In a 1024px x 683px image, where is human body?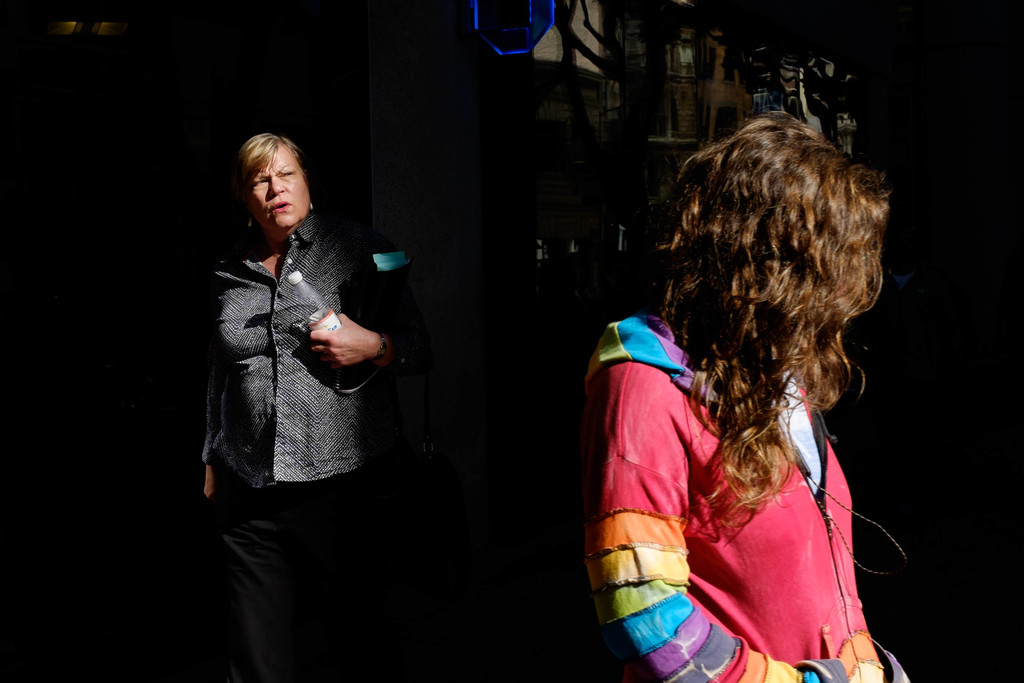
bbox(200, 124, 403, 680).
